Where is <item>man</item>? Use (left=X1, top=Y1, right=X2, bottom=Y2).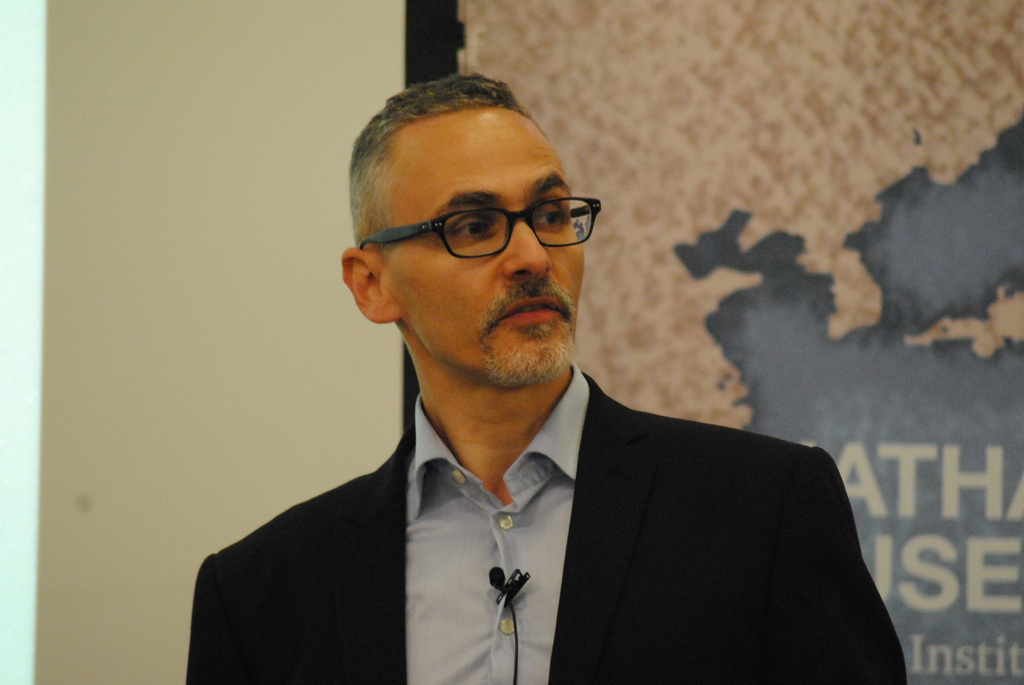
(left=149, top=58, right=927, bottom=684).
